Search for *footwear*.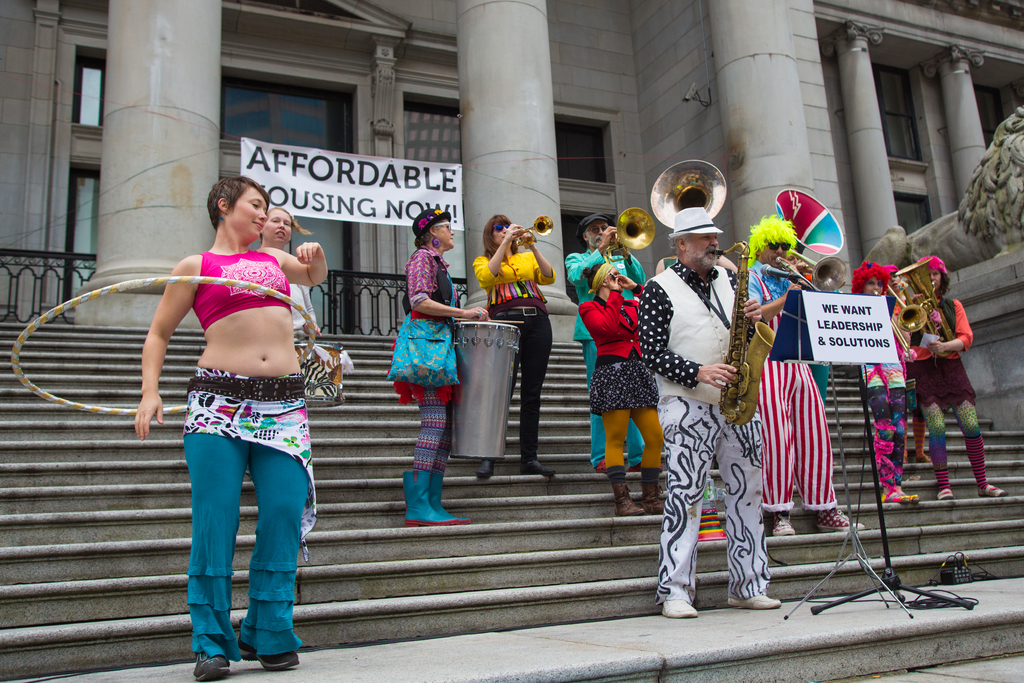
Found at detection(404, 471, 456, 525).
